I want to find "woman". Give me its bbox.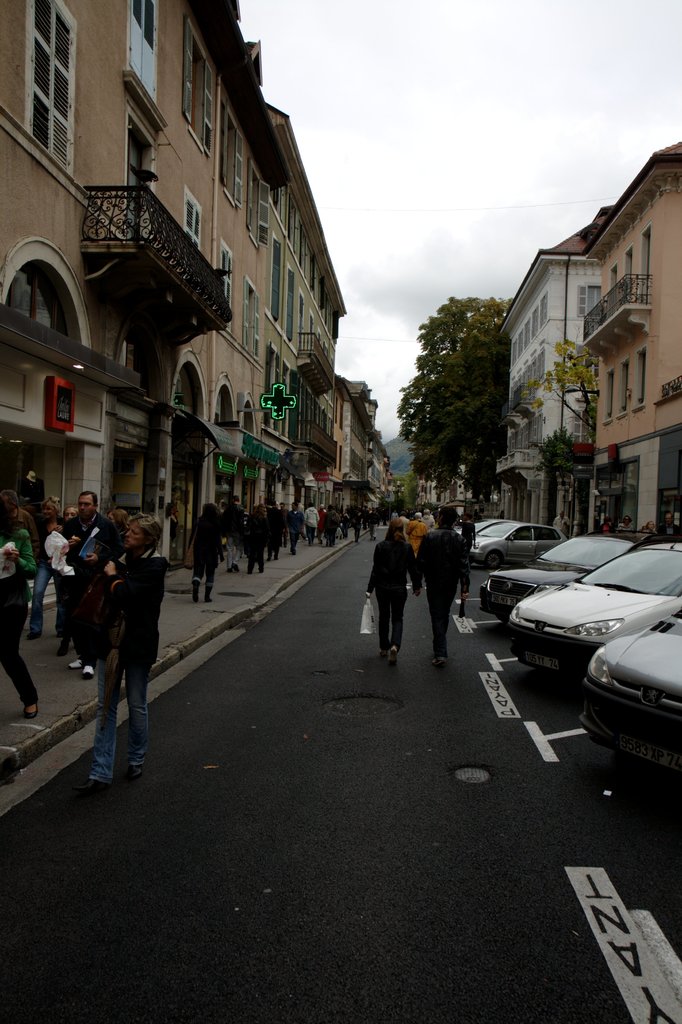
l=405, t=512, r=426, b=557.
